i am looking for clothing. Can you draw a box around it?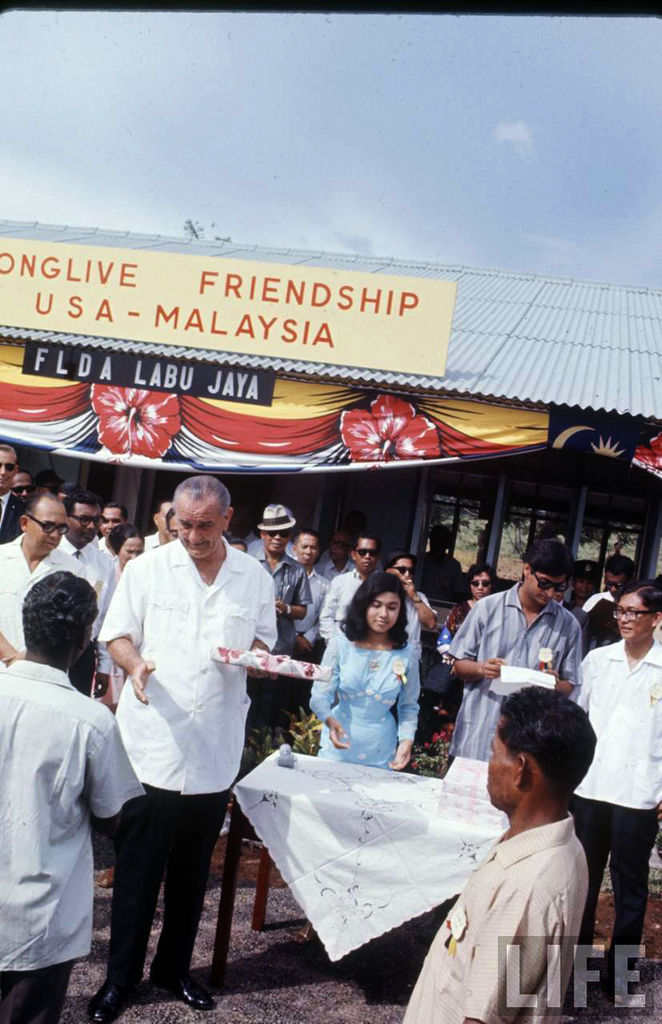
Sure, the bounding box is (318,568,363,647).
